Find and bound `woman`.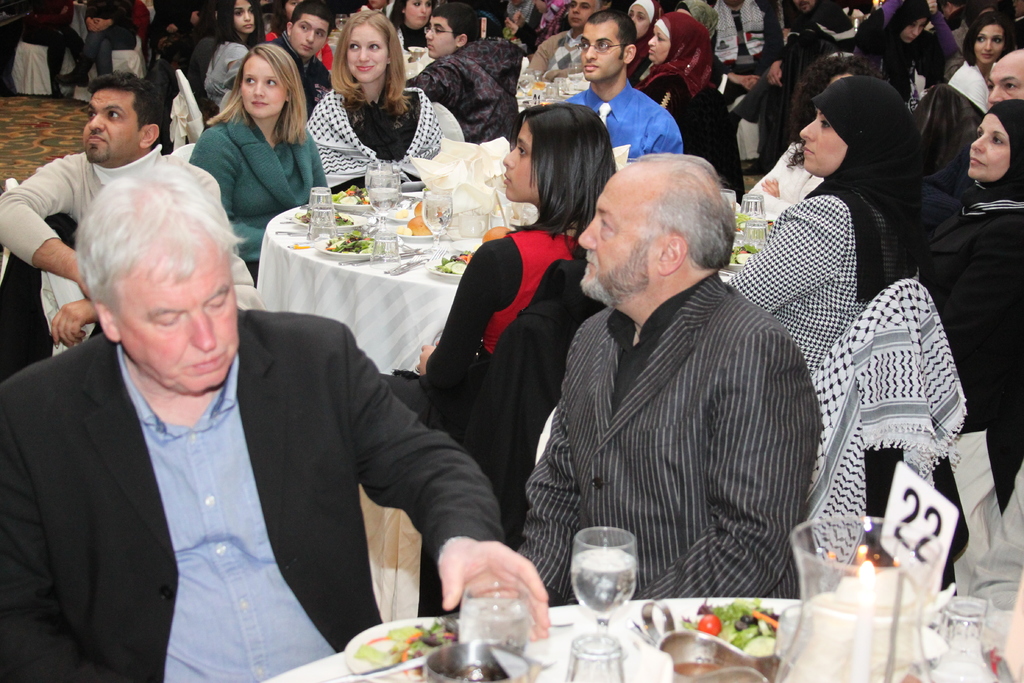
Bound: box(623, 0, 659, 85).
